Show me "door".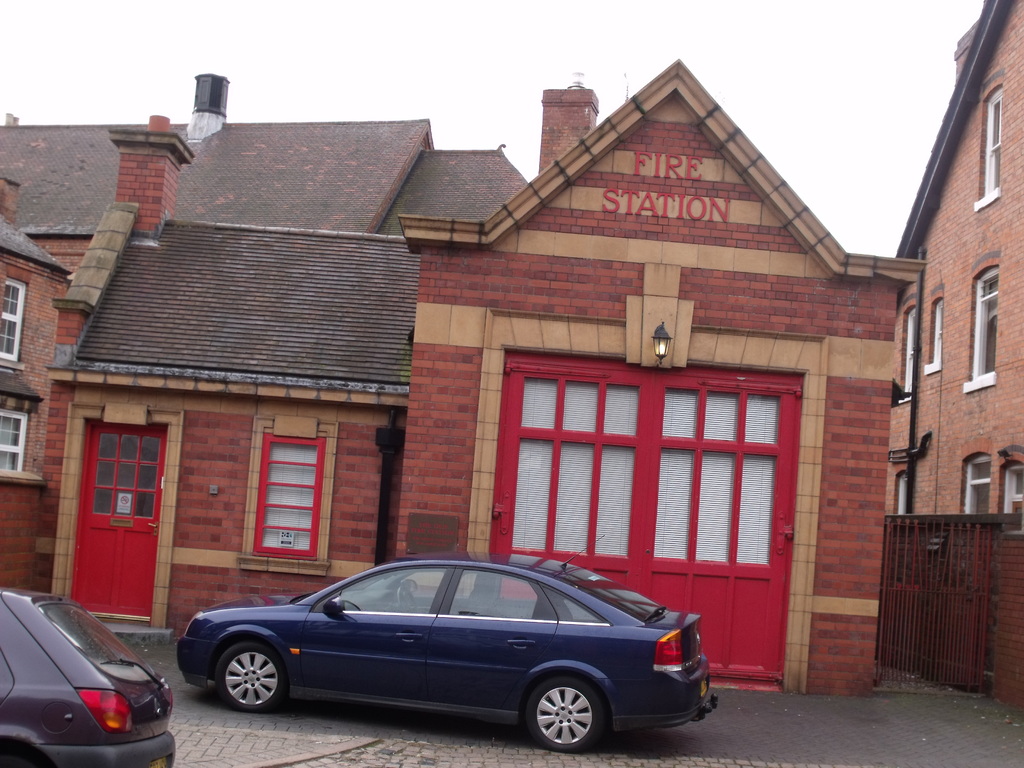
"door" is here: [x1=73, y1=417, x2=171, y2=618].
